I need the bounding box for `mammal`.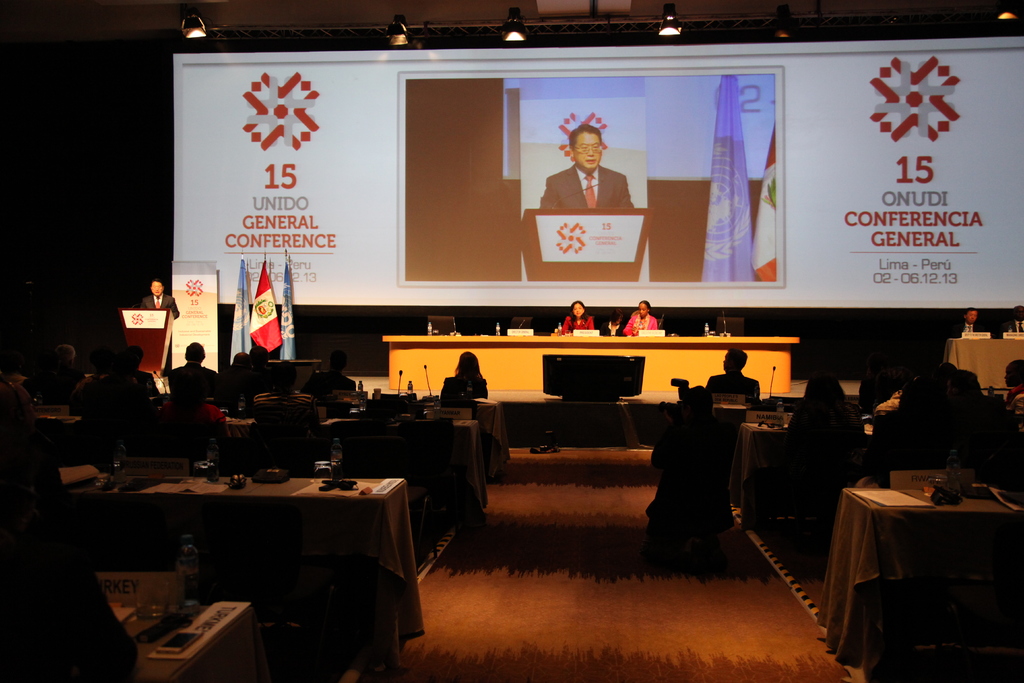
Here it is: box(303, 347, 355, 416).
